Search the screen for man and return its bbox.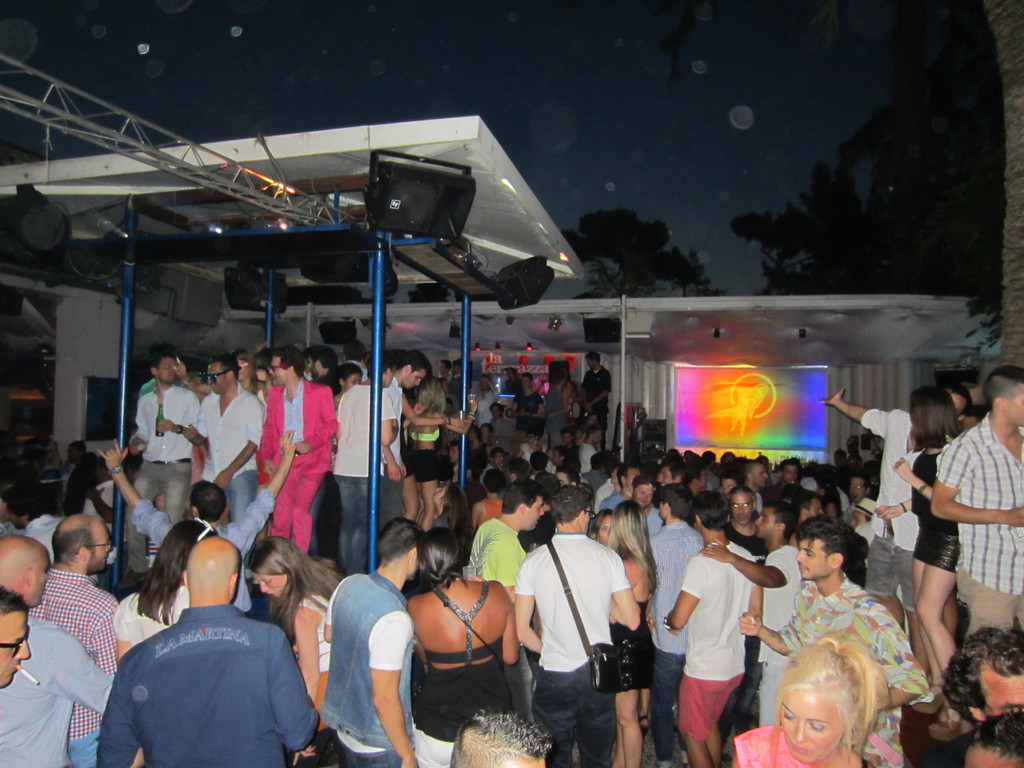
Found: 941 625 1023 720.
